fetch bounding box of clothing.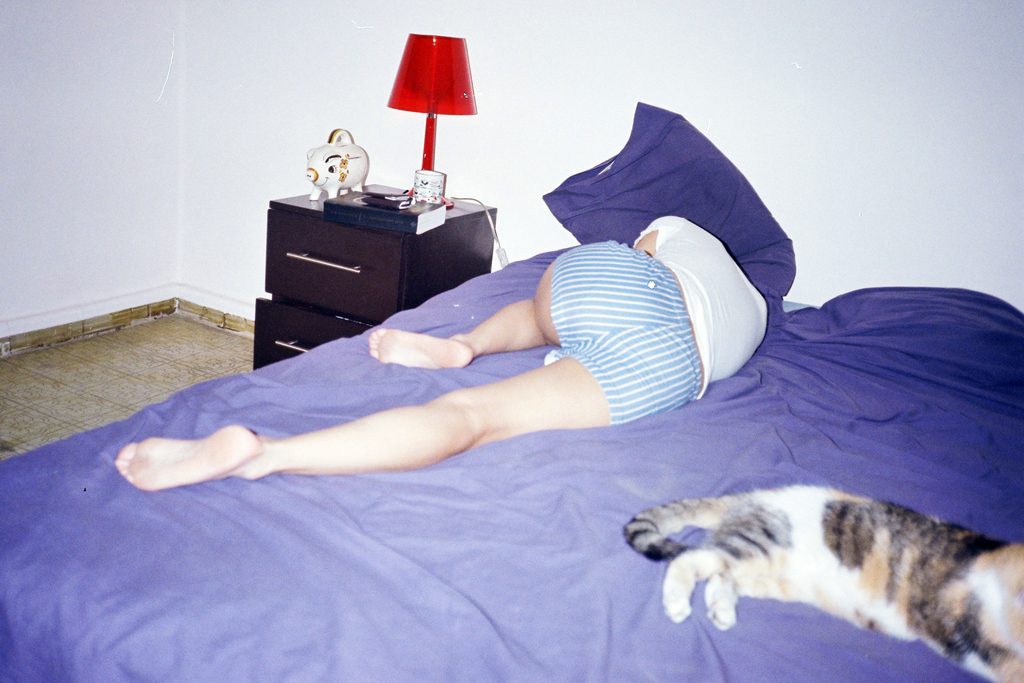
Bbox: left=543, top=216, right=767, bottom=426.
